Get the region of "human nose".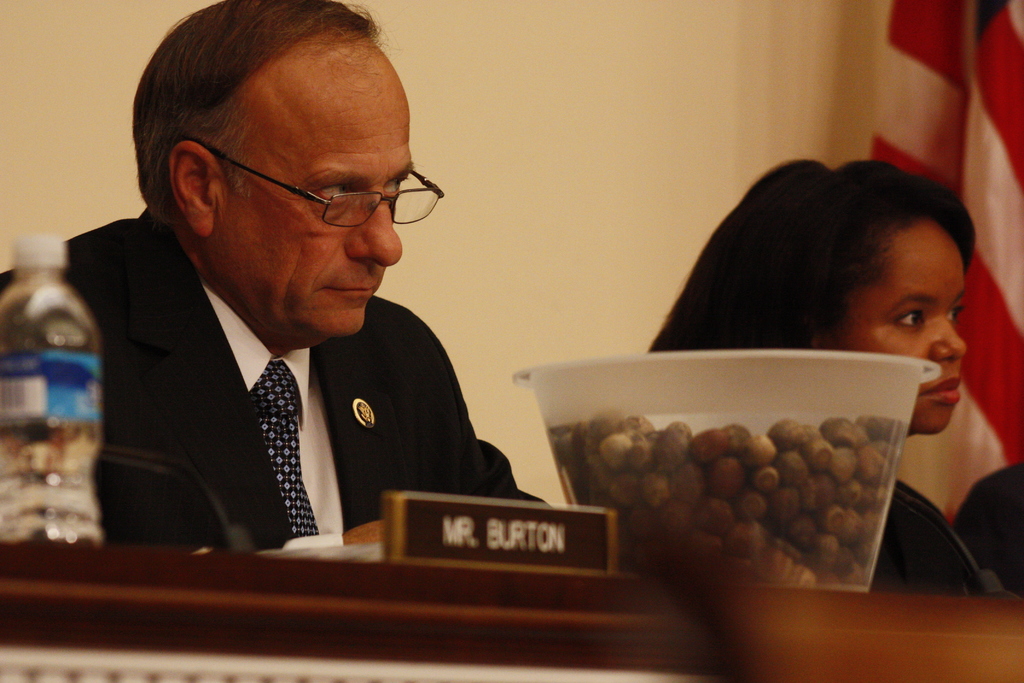
pyautogui.locateOnScreen(925, 315, 965, 366).
